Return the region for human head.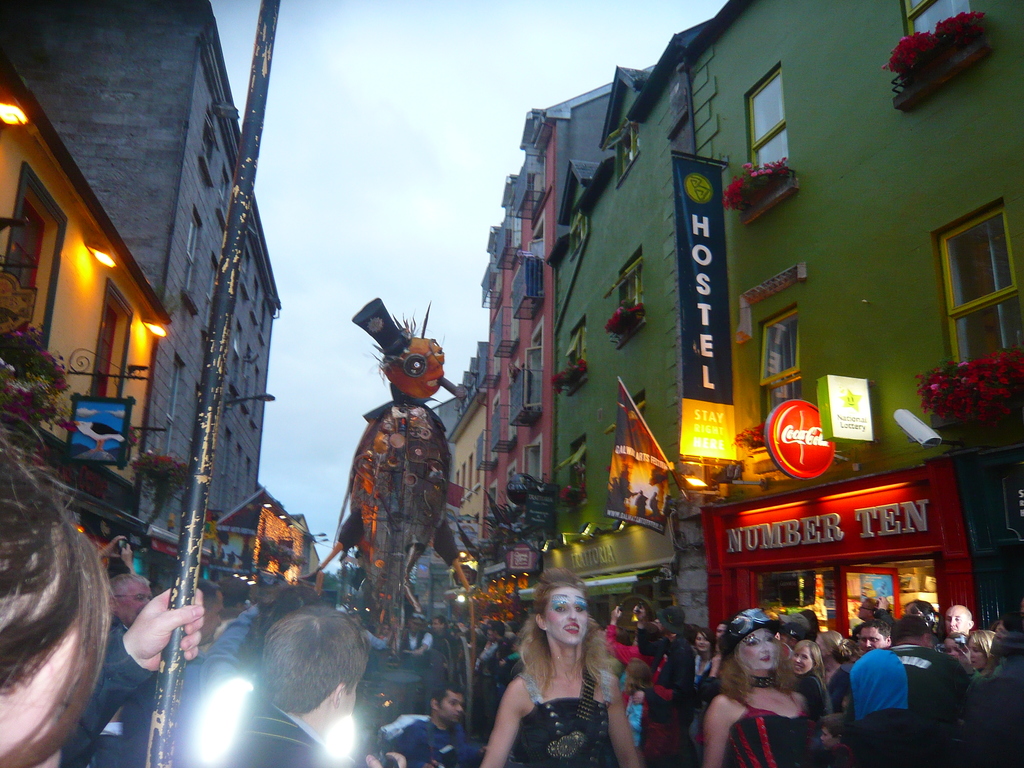
bbox=(266, 605, 371, 733).
